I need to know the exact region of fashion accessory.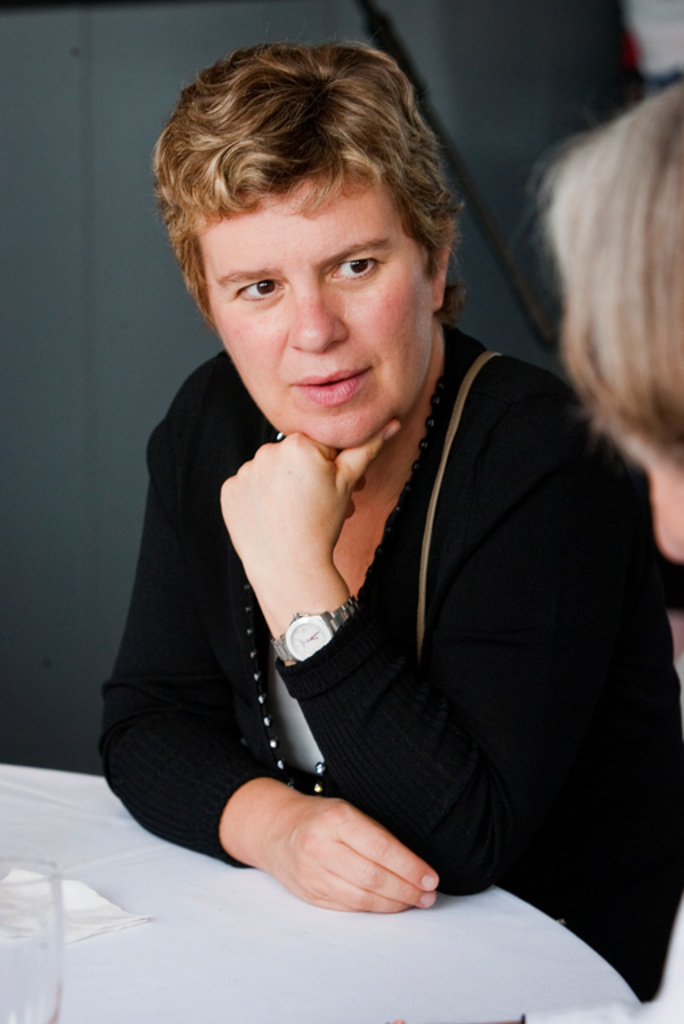
Region: [265, 589, 364, 671].
